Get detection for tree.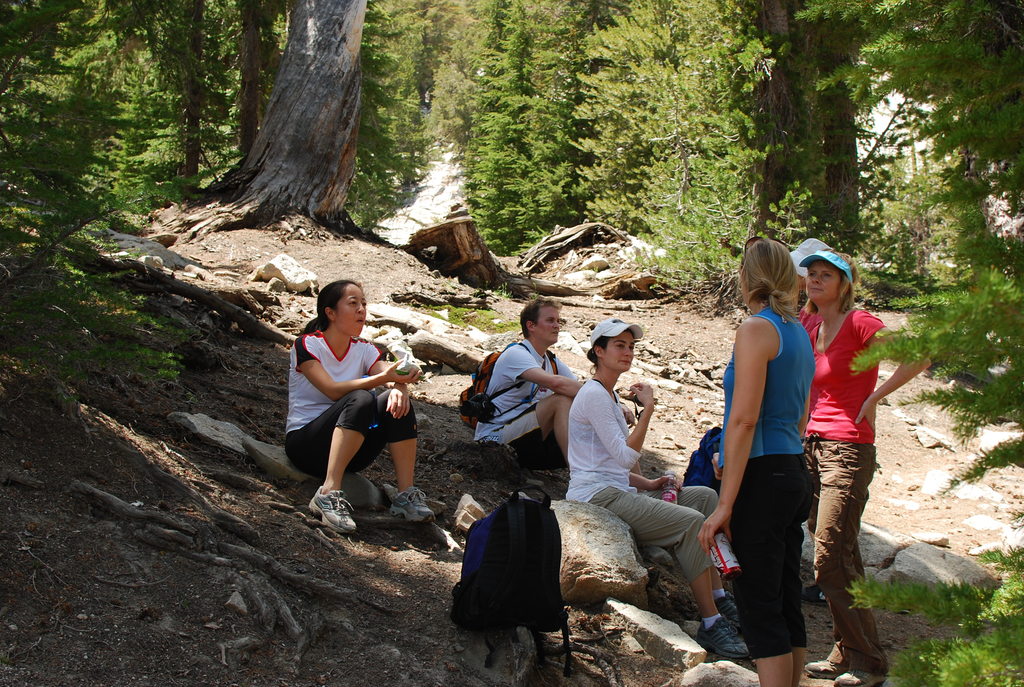
Detection: BBox(187, 0, 367, 235).
